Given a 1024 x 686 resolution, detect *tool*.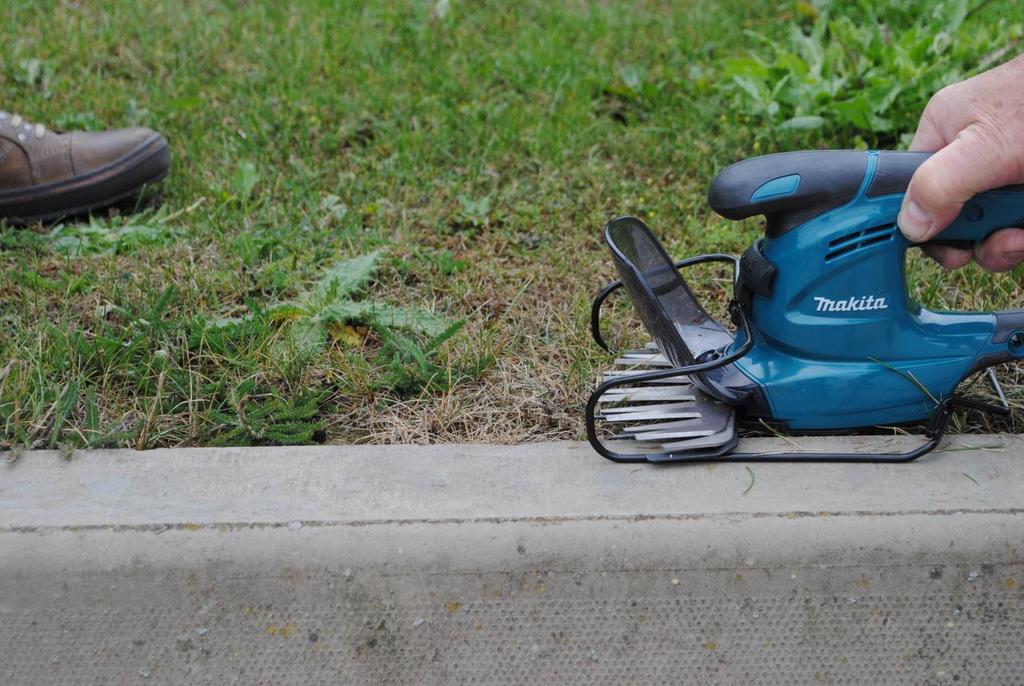
box(582, 129, 1015, 455).
